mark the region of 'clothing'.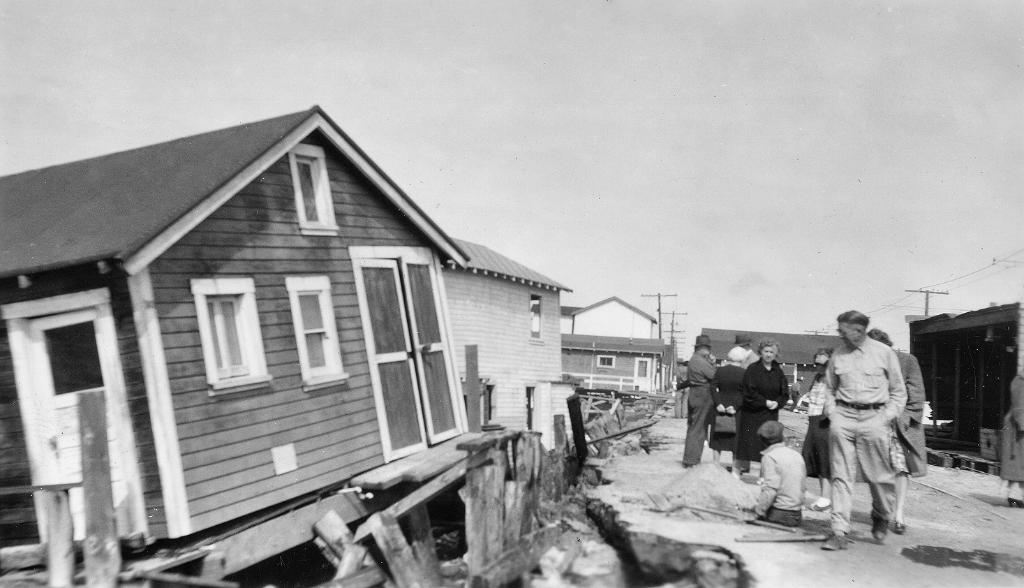
Region: 751:442:803:529.
